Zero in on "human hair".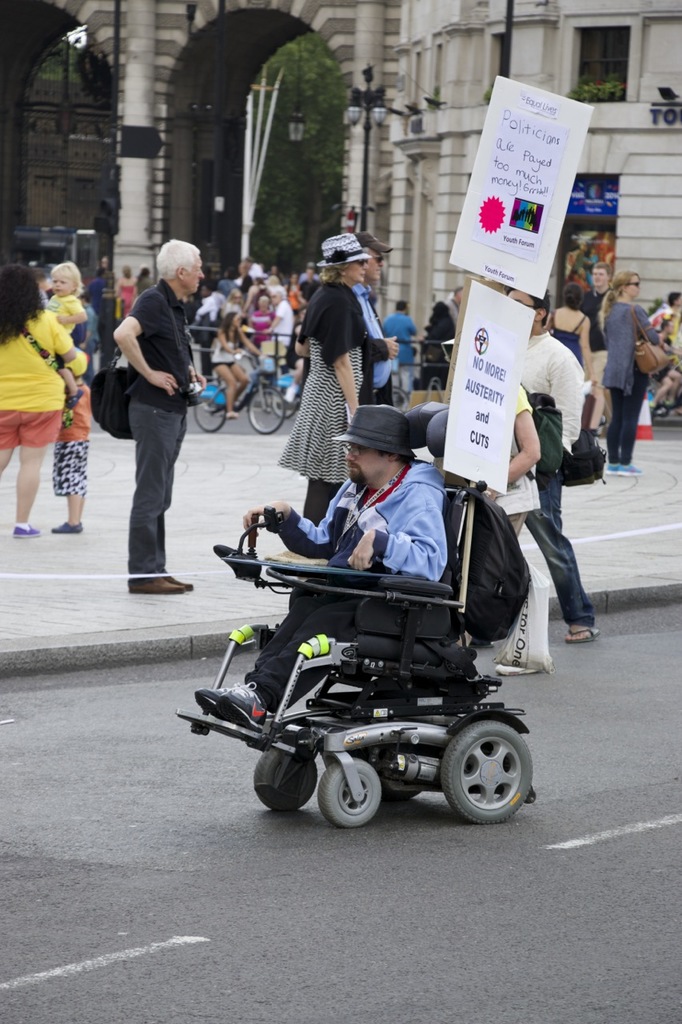
Zeroed in: (left=504, top=283, right=553, bottom=327).
